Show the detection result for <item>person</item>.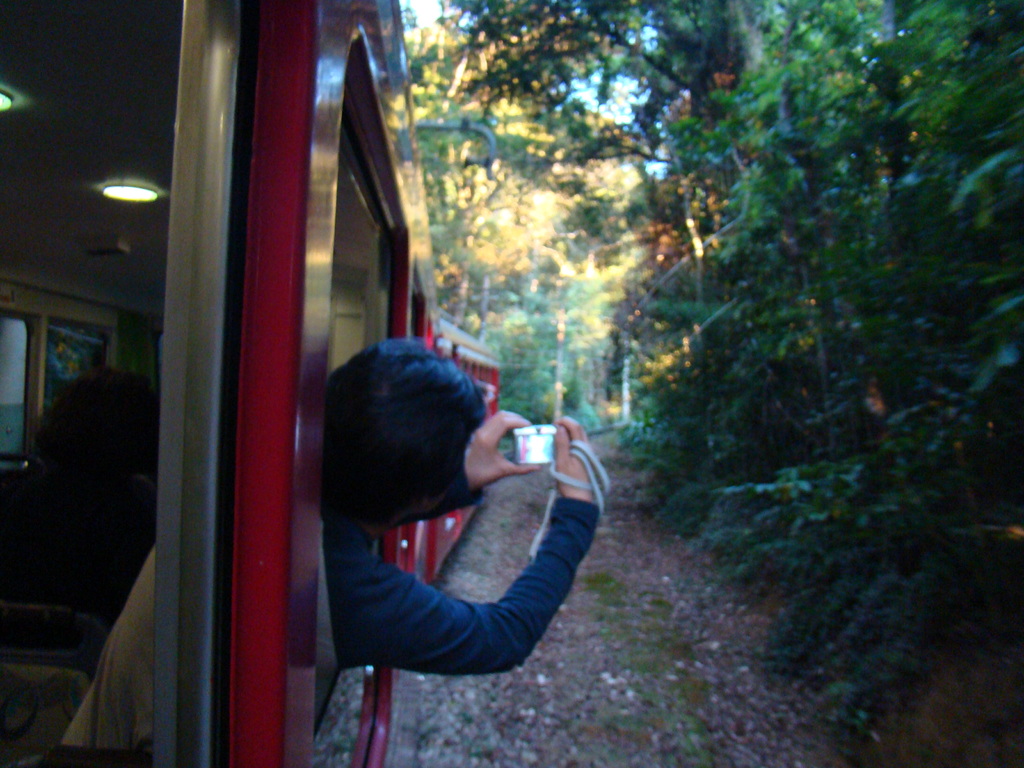
l=60, t=337, r=602, b=759.
